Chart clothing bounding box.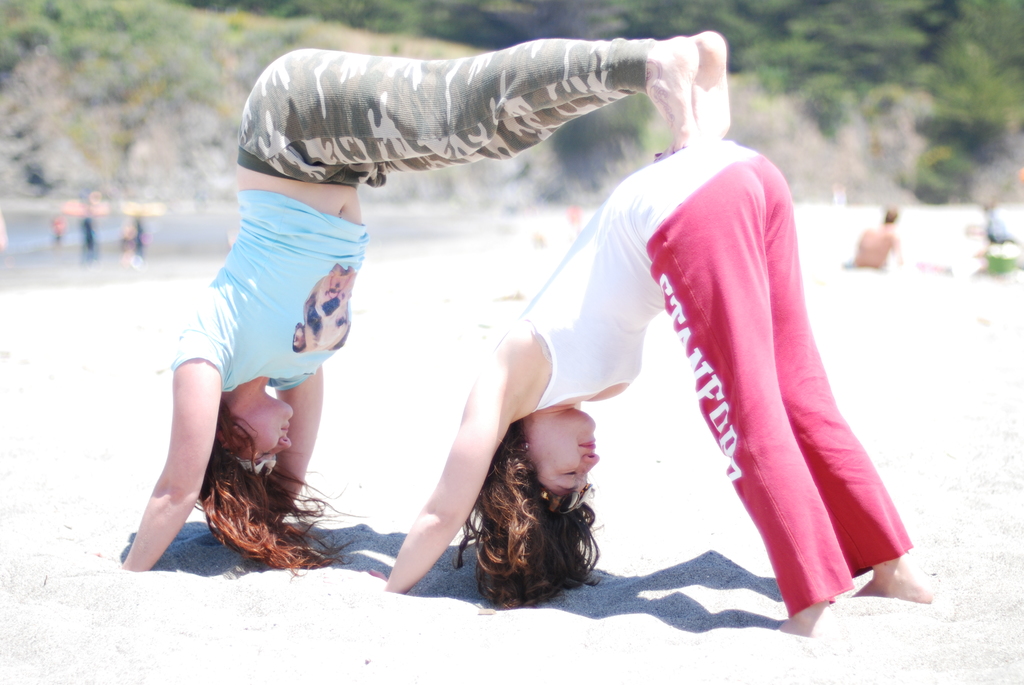
Charted: {"x1": 500, "y1": 142, "x2": 917, "y2": 610}.
